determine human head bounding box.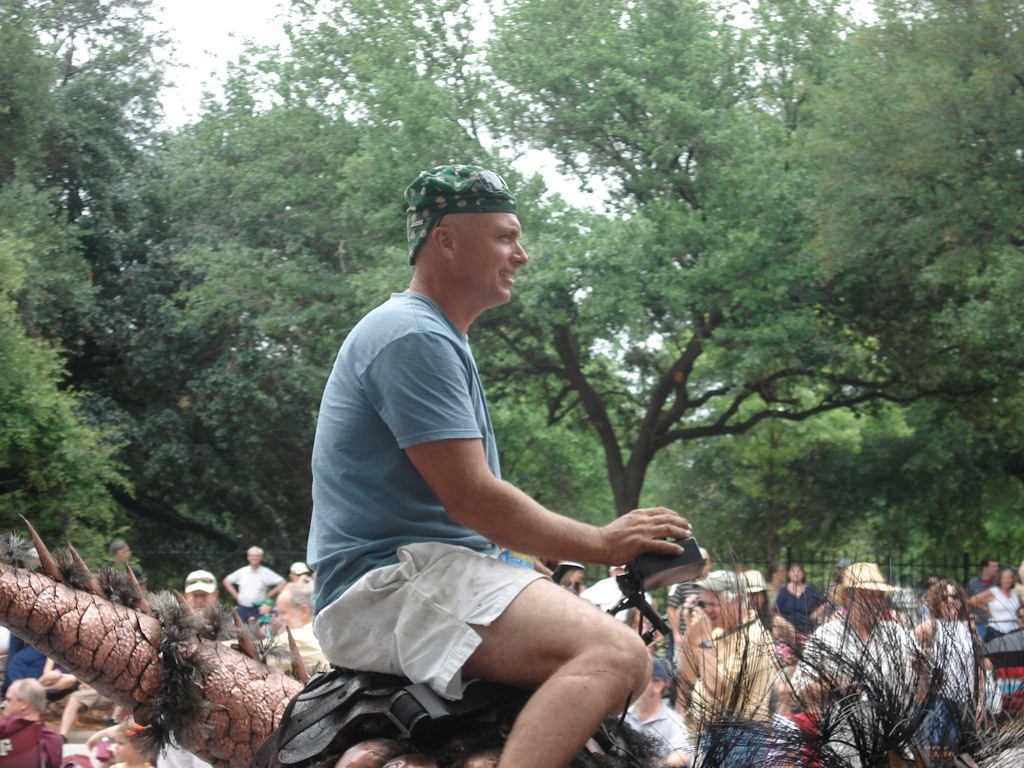
Determined: {"left": 182, "top": 570, "right": 220, "bottom": 610}.
